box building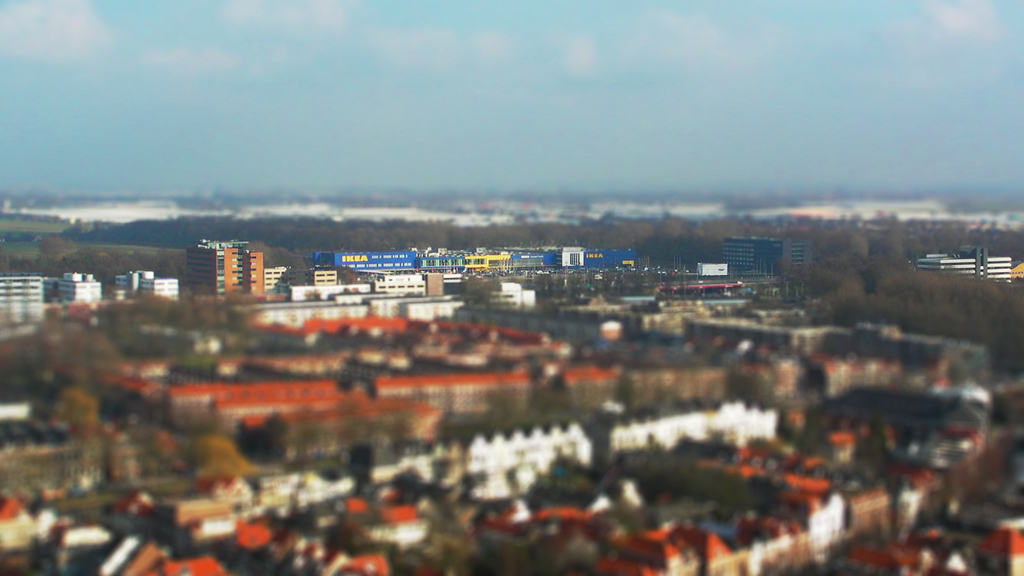
box(312, 248, 632, 282)
